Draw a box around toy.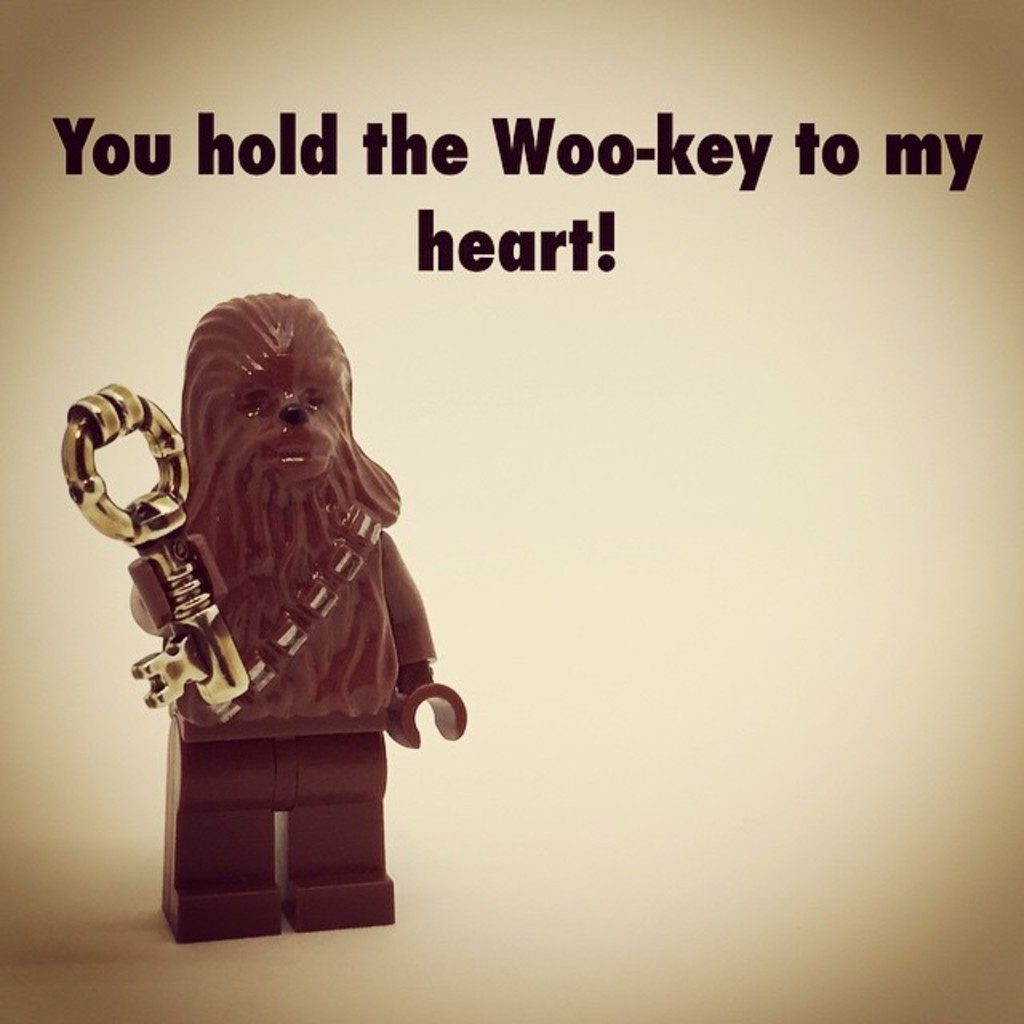
[x1=53, y1=282, x2=478, y2=950].
